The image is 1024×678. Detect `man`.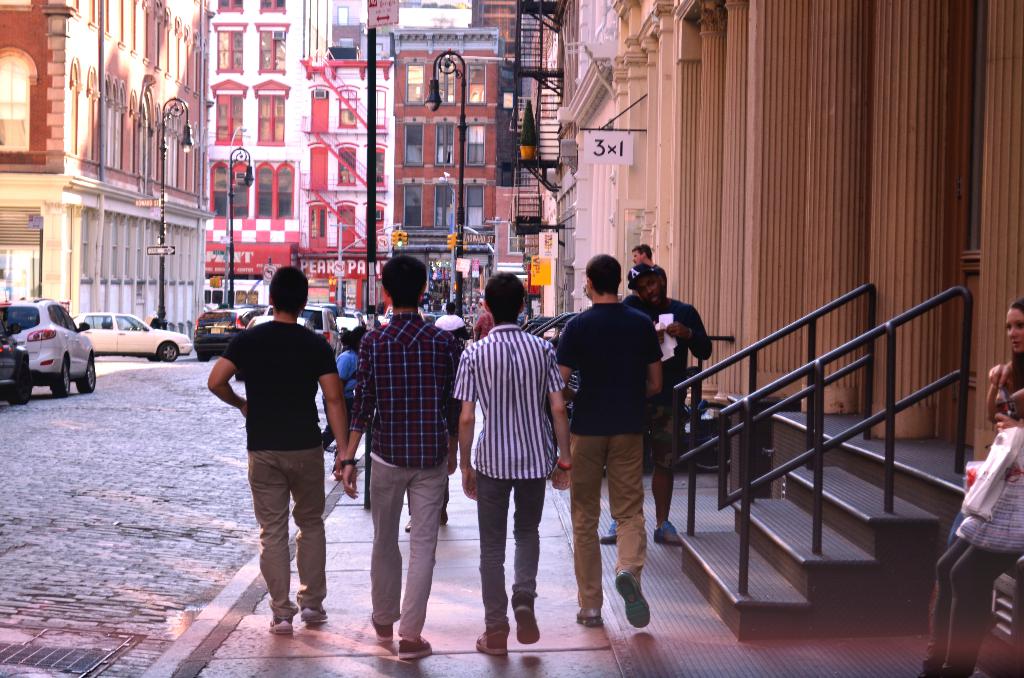
Detection: (left=451, top=264, right=572, bottom=659).
